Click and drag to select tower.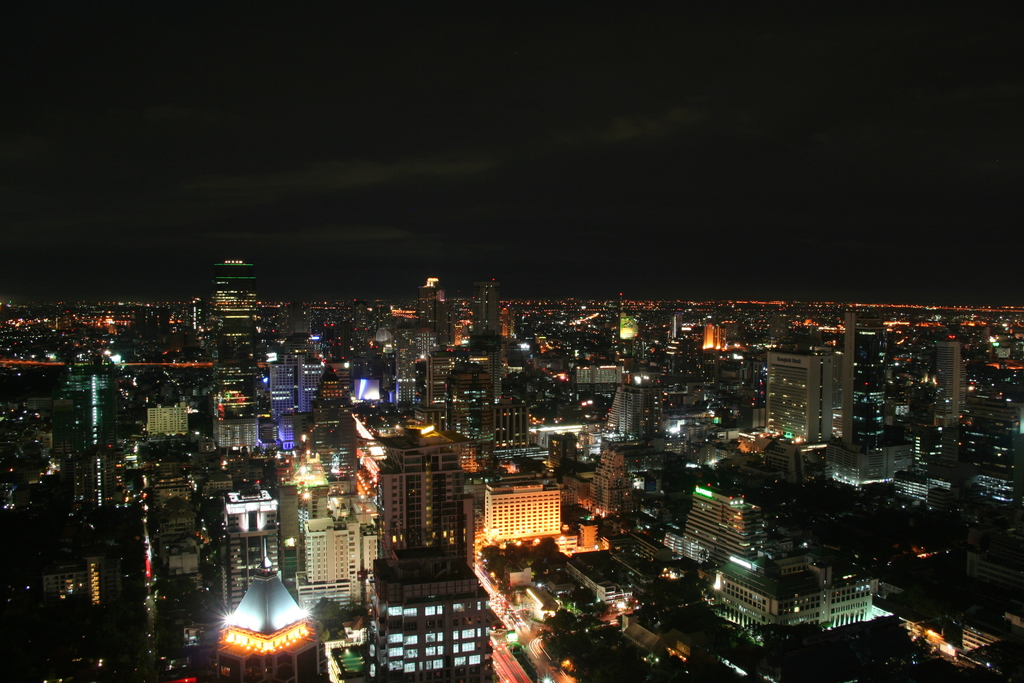
Selection: [375, 550, 506, 682].
